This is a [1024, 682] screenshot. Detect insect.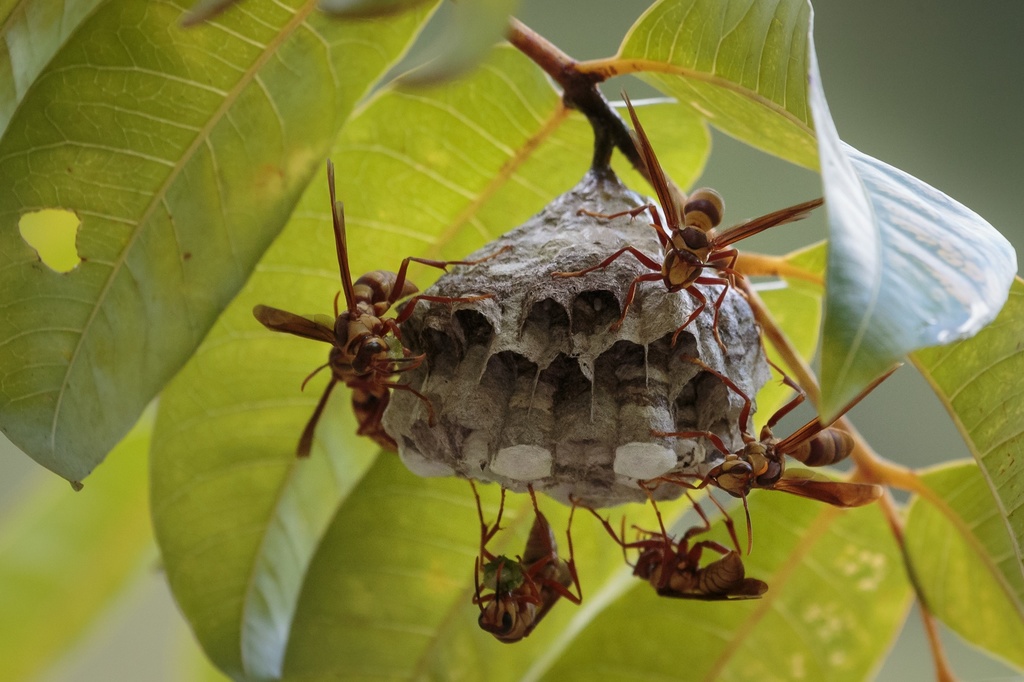
<region>641, 356, 908, 555</region>.
